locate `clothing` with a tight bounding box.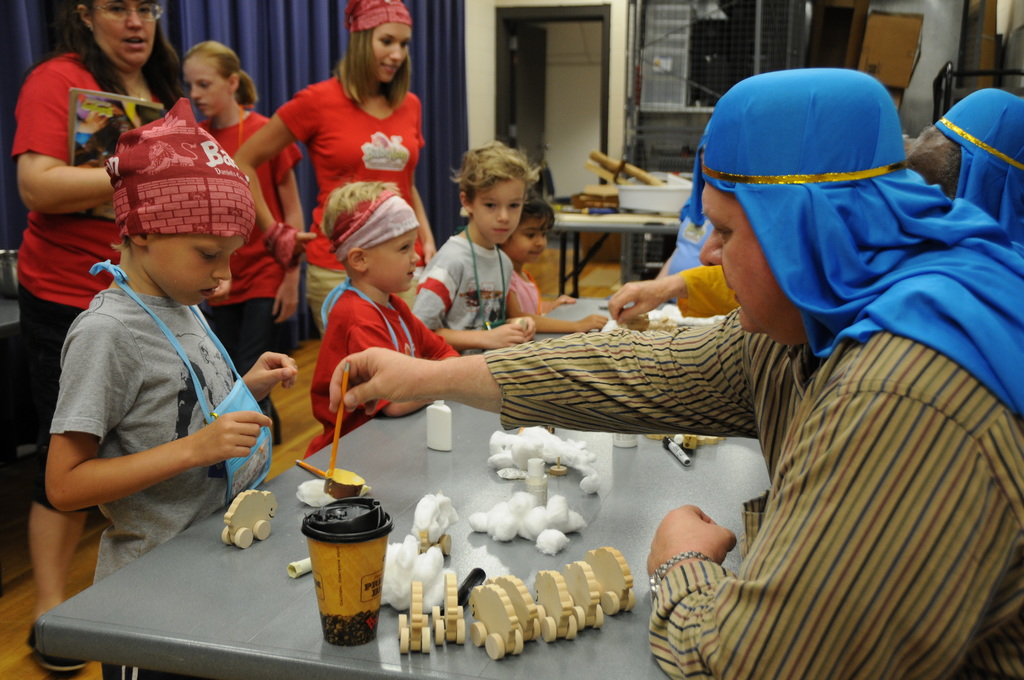
bbox=(11, 51, 171, 519).
